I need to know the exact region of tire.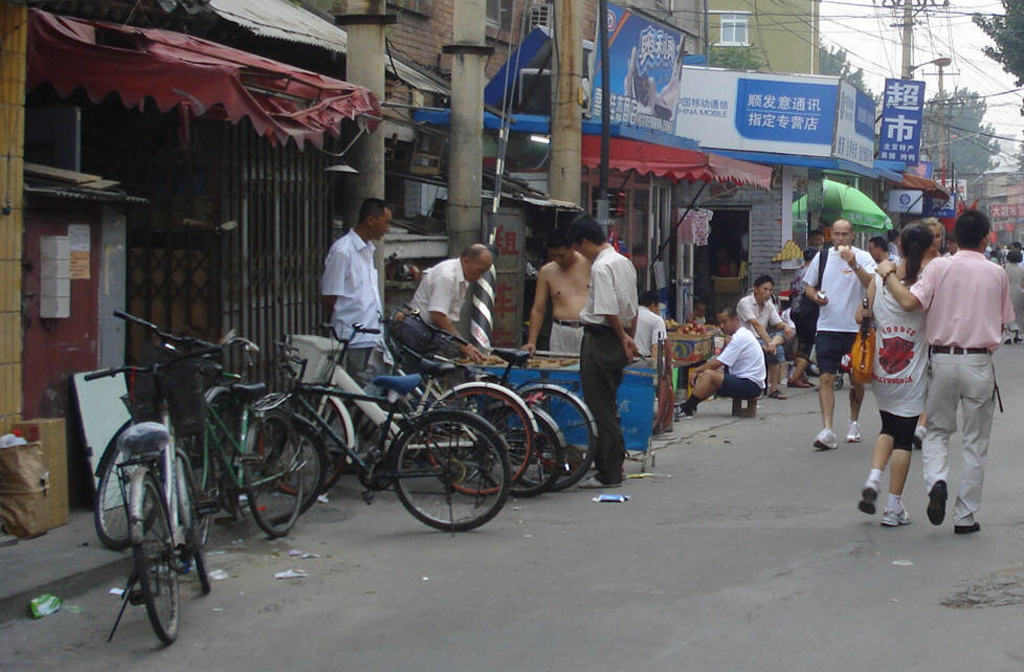
Region: [419,381,538,497].
